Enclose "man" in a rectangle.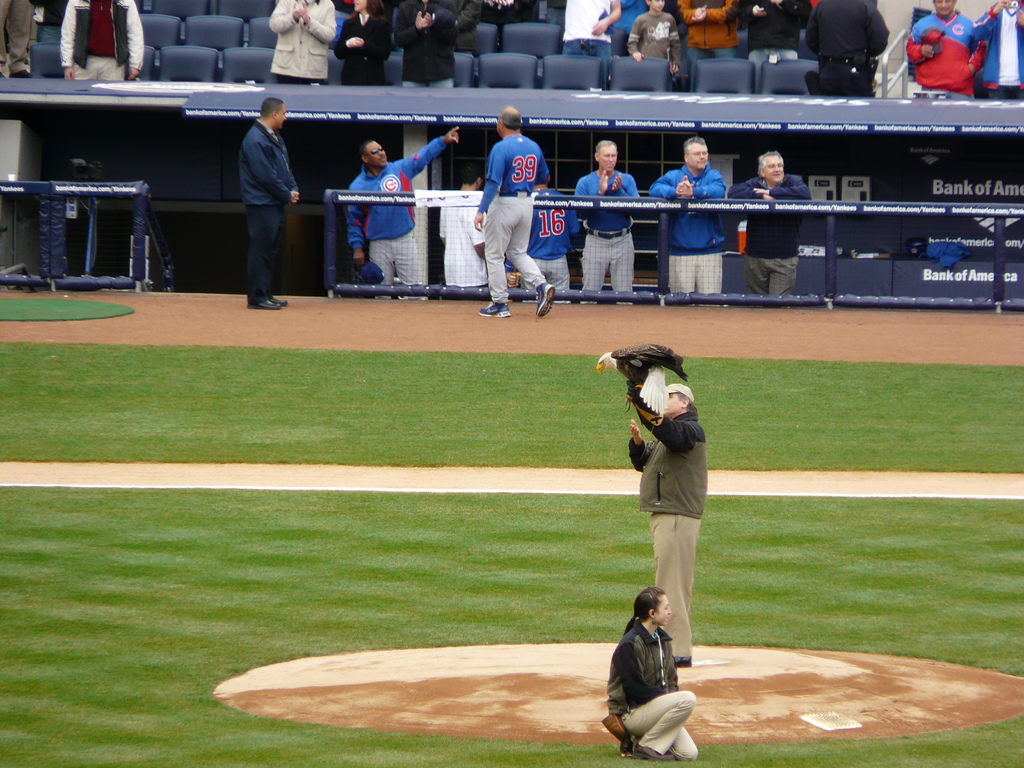
[572,140,646,305].
